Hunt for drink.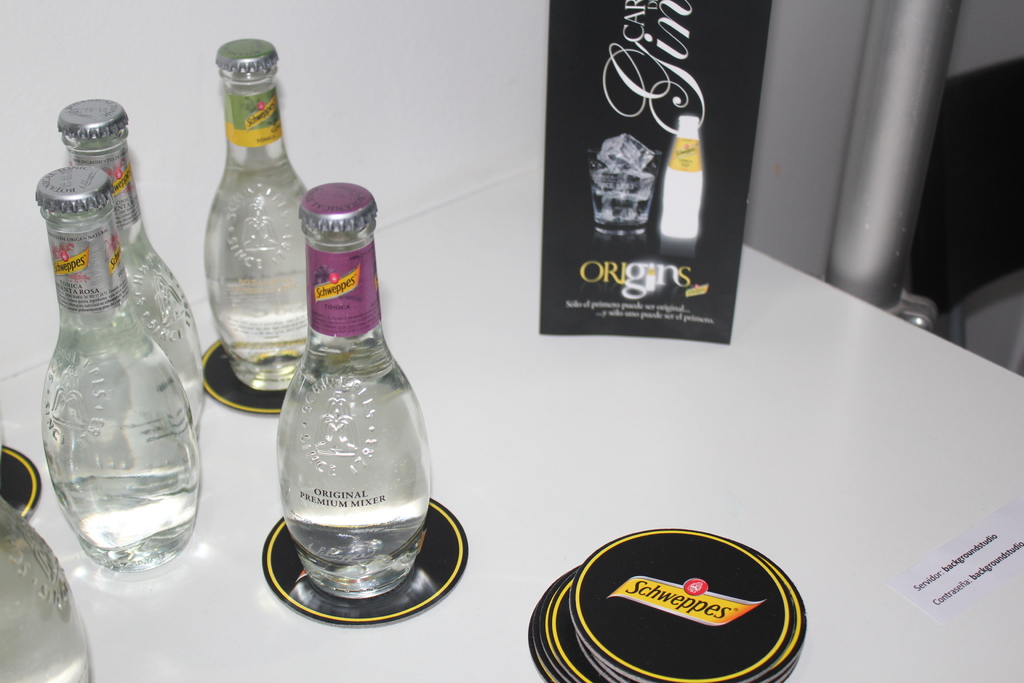
Hunted down at x1=266 y1=176 x2=439 y2=638.
